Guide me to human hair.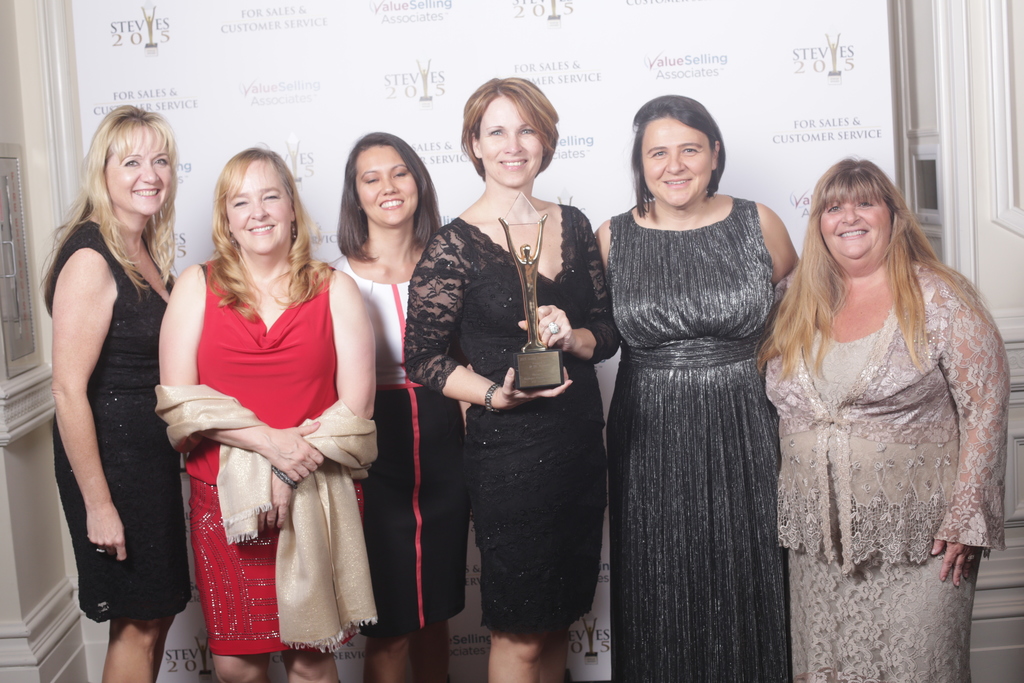
Guidance: [x1=36, y1=103, x2=177, y2=307].
